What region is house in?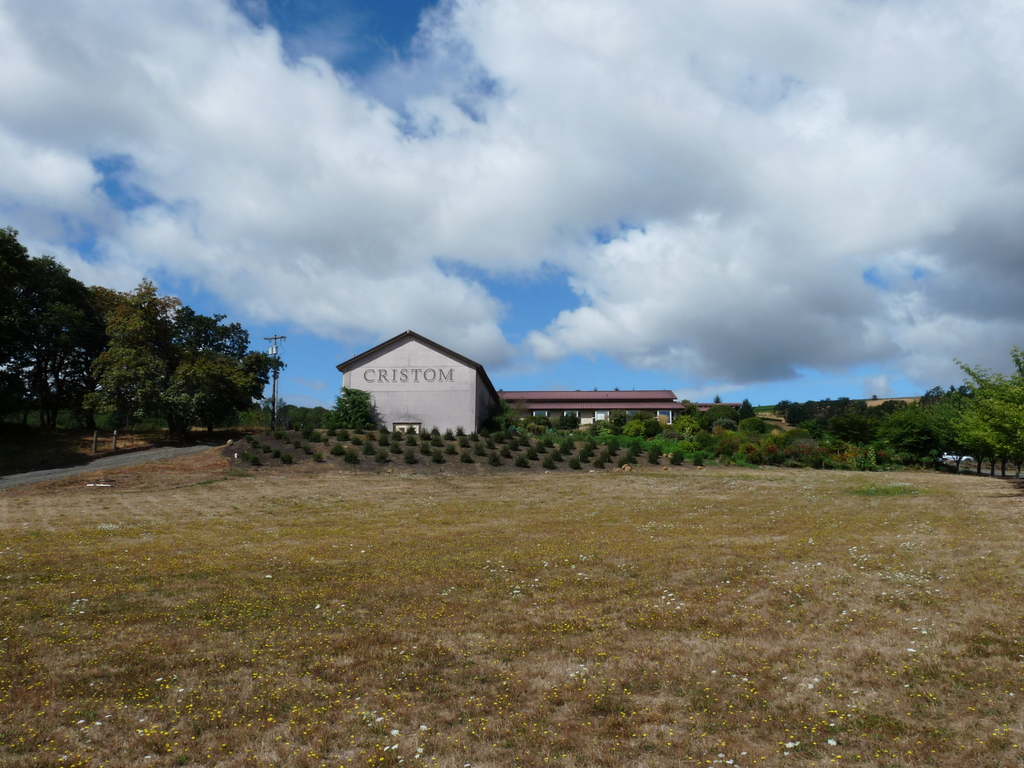
<box>305,321,696,460</box>.
